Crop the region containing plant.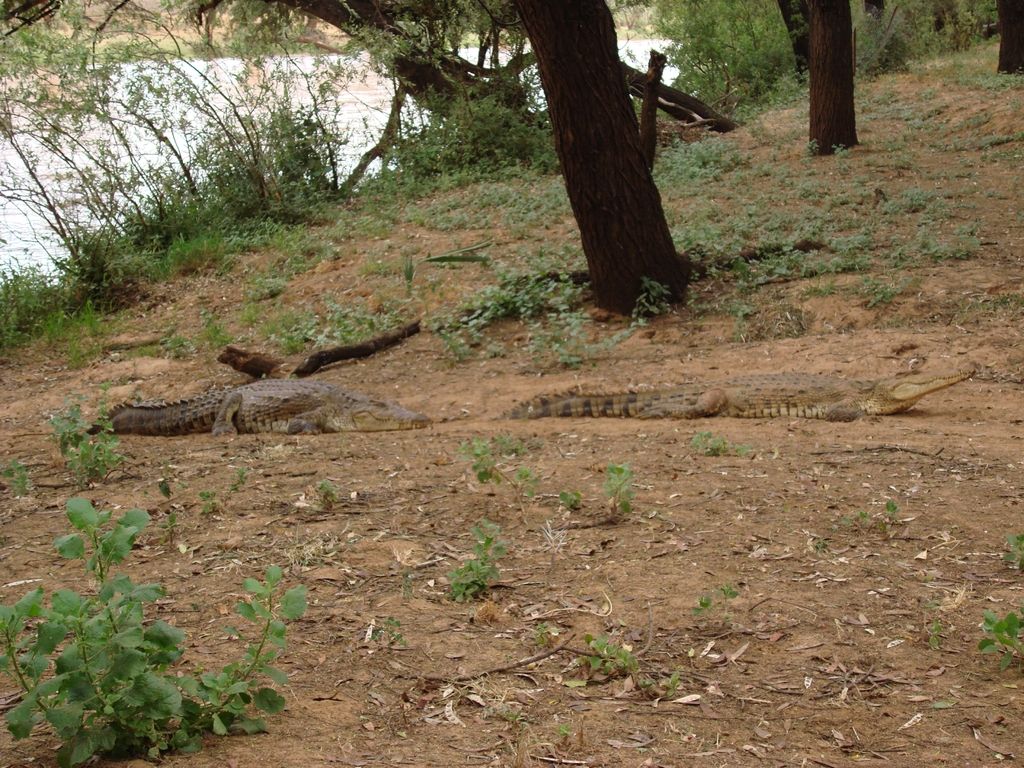
Crop region: [314,463,337,512].
